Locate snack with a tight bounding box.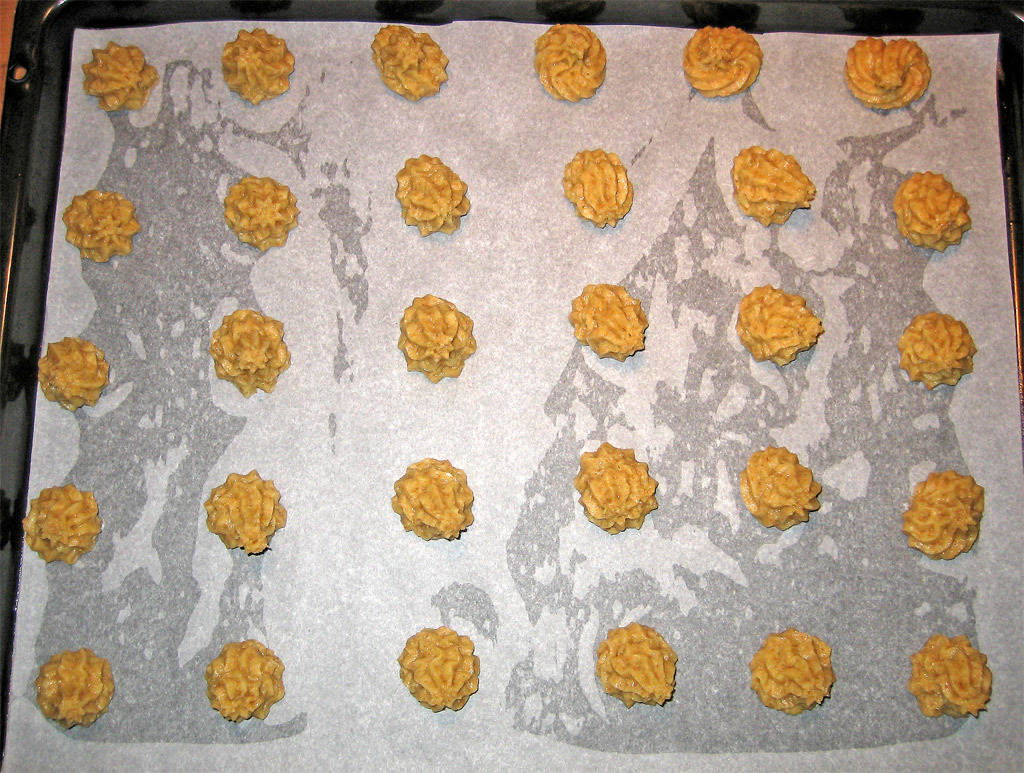
38/648/116/727.
